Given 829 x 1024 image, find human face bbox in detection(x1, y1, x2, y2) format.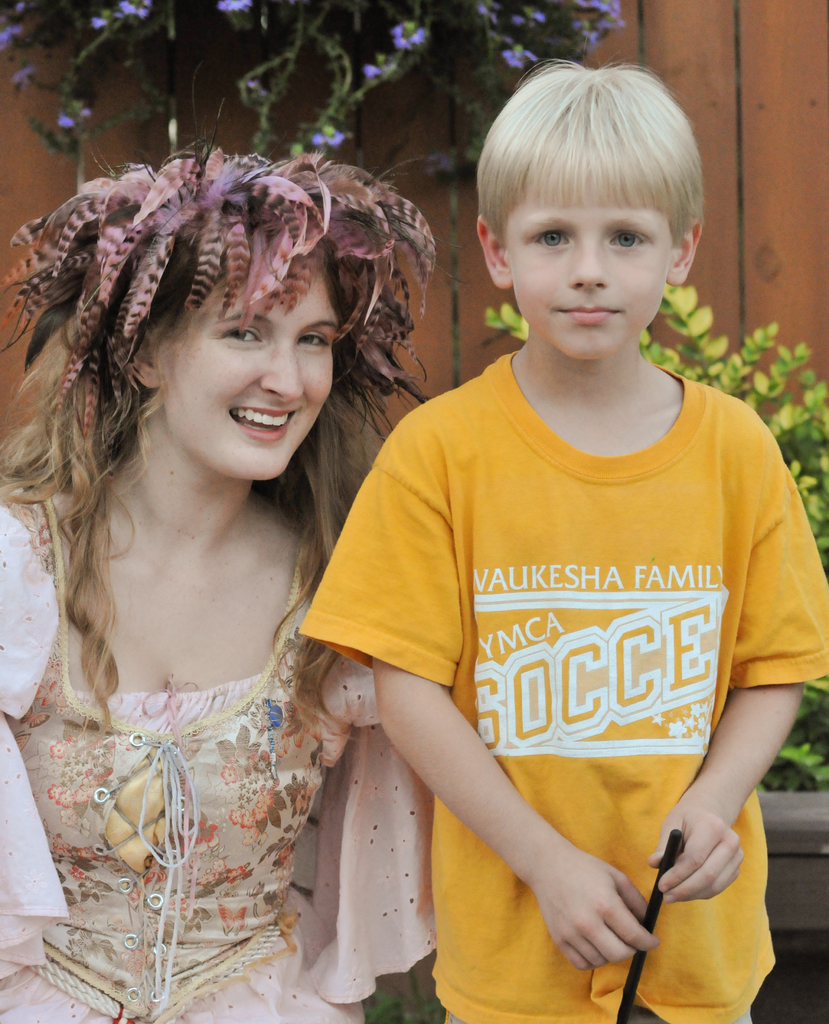
detection(156, 243, 341, 481).
